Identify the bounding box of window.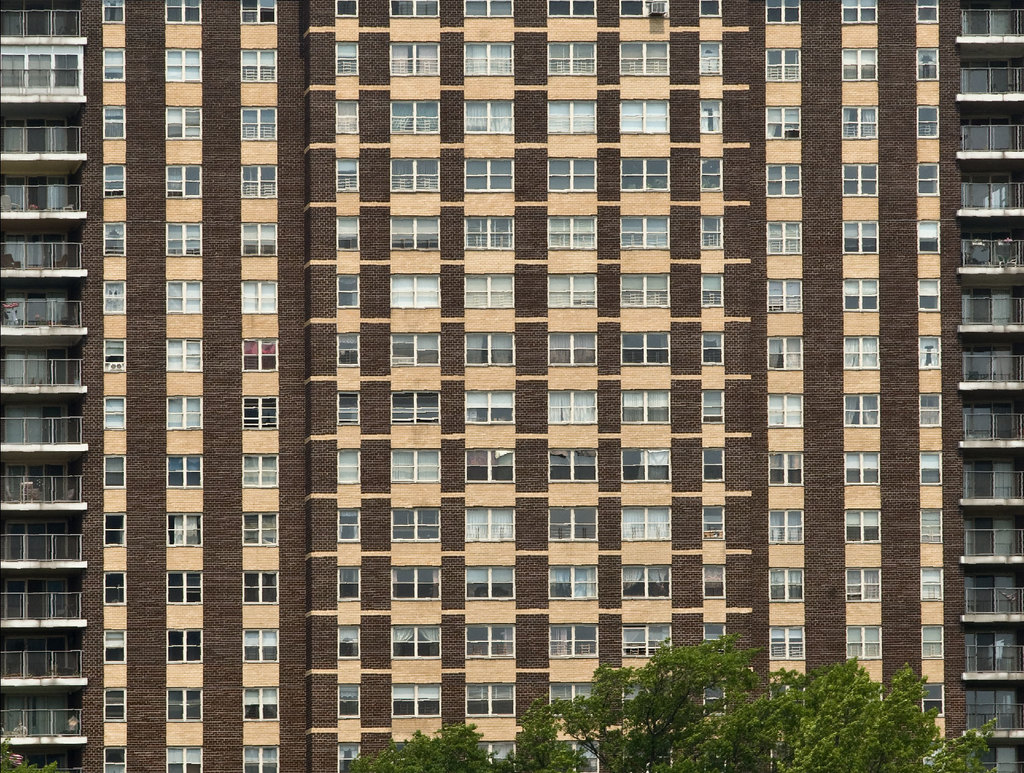
bbox(548, 275, 596, 308).
